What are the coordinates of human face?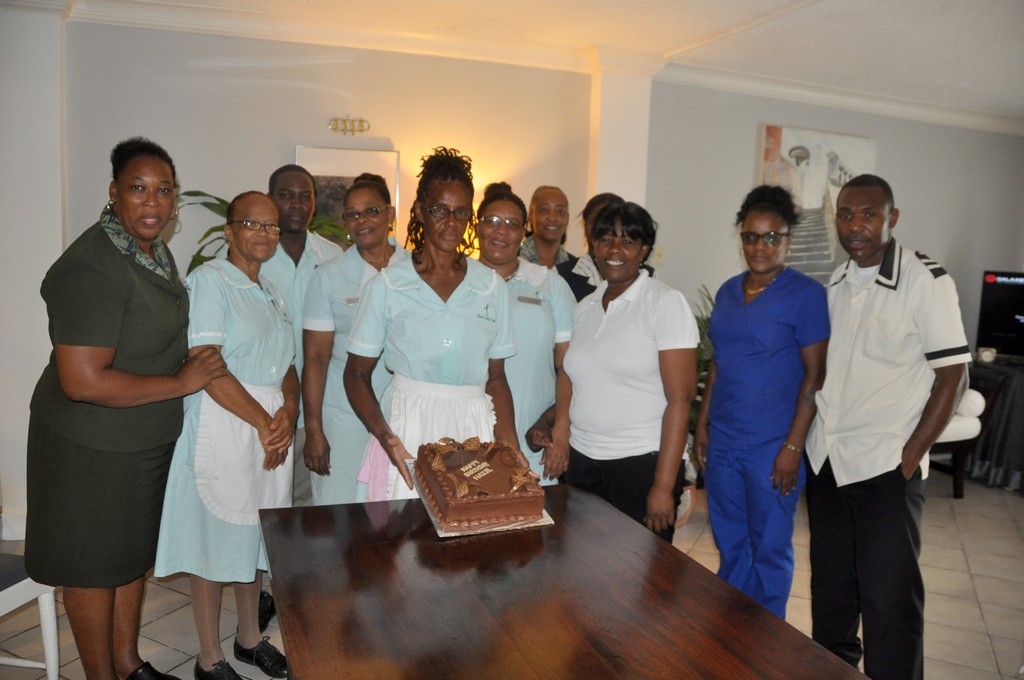
<box>270,174,317,237</box>.
